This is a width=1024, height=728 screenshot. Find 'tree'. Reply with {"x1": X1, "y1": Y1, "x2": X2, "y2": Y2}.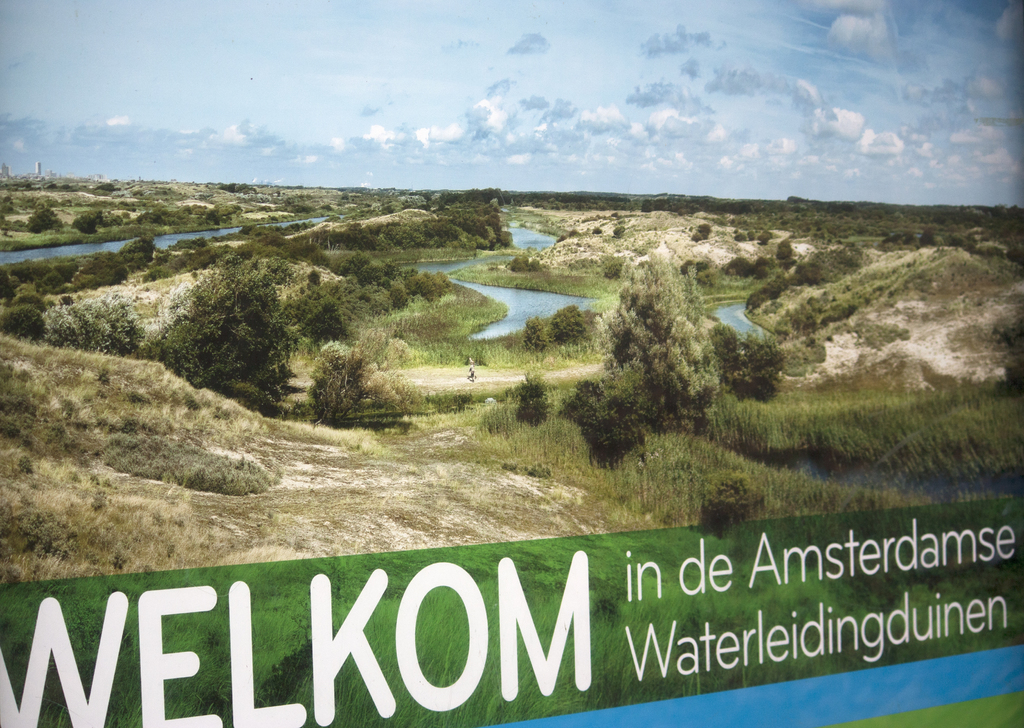
{"x1": 706, "y1": 293, "x2": 790, "y2": 407}.
